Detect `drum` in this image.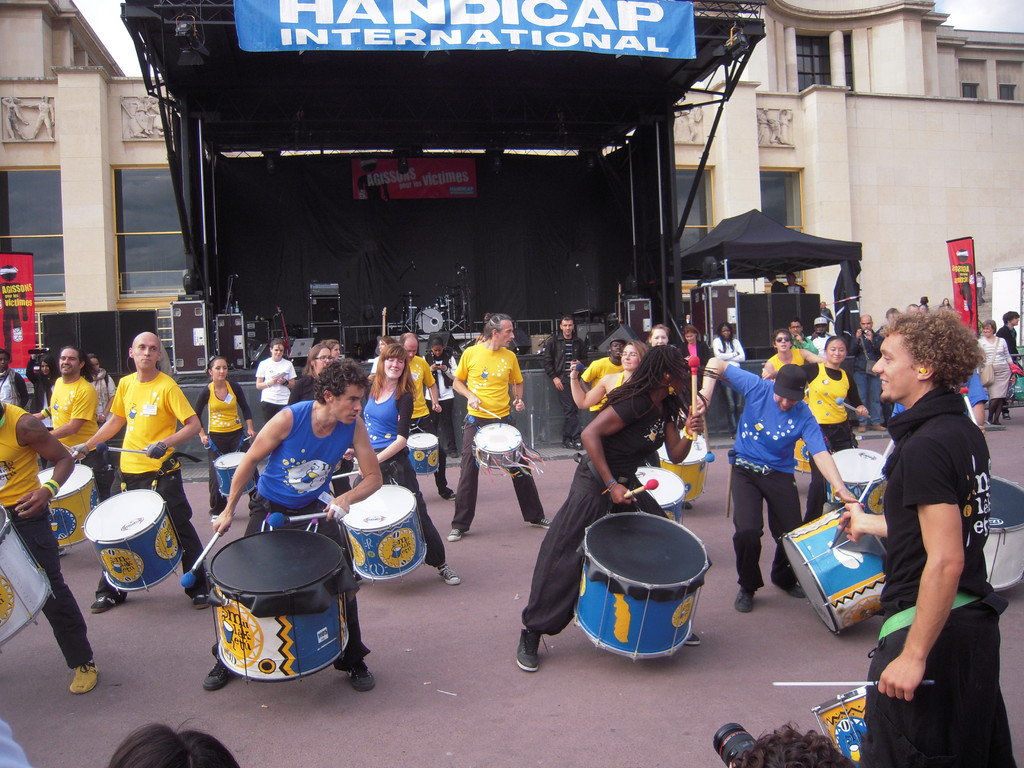
Detection: x1=795, y1=435, x2=862, y2=472.
